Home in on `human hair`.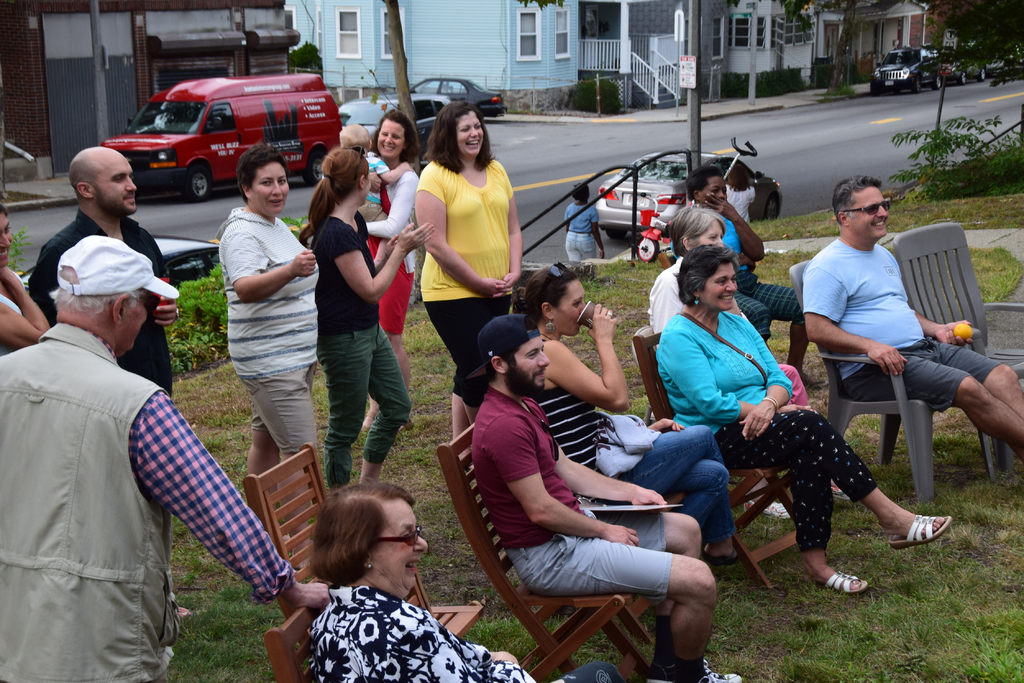
Homed in at 0,204,14,219.
